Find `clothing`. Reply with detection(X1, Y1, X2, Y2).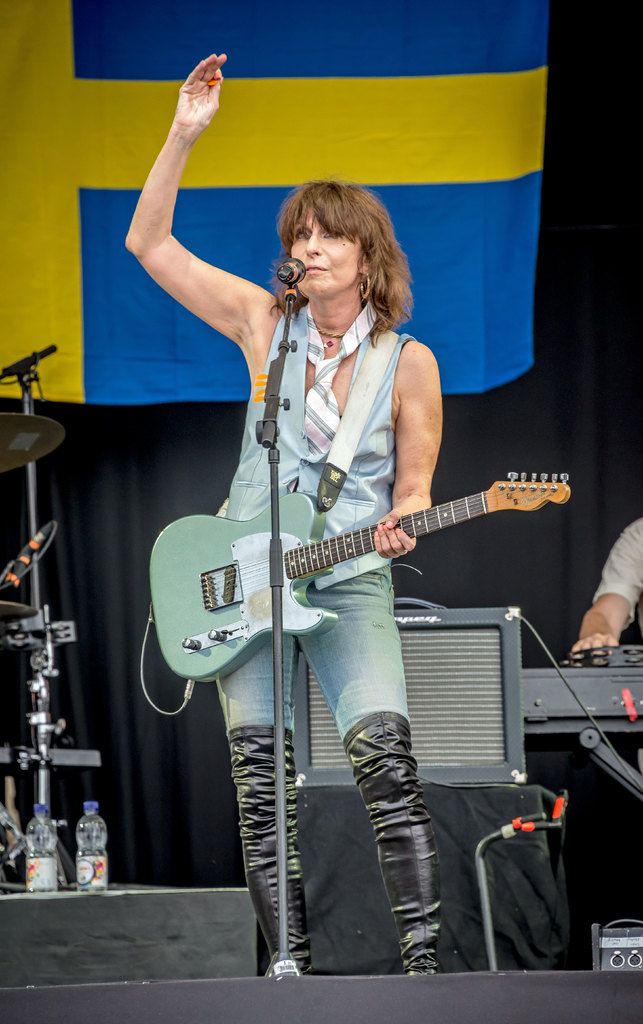
detection(152, 214, 526, 922).
